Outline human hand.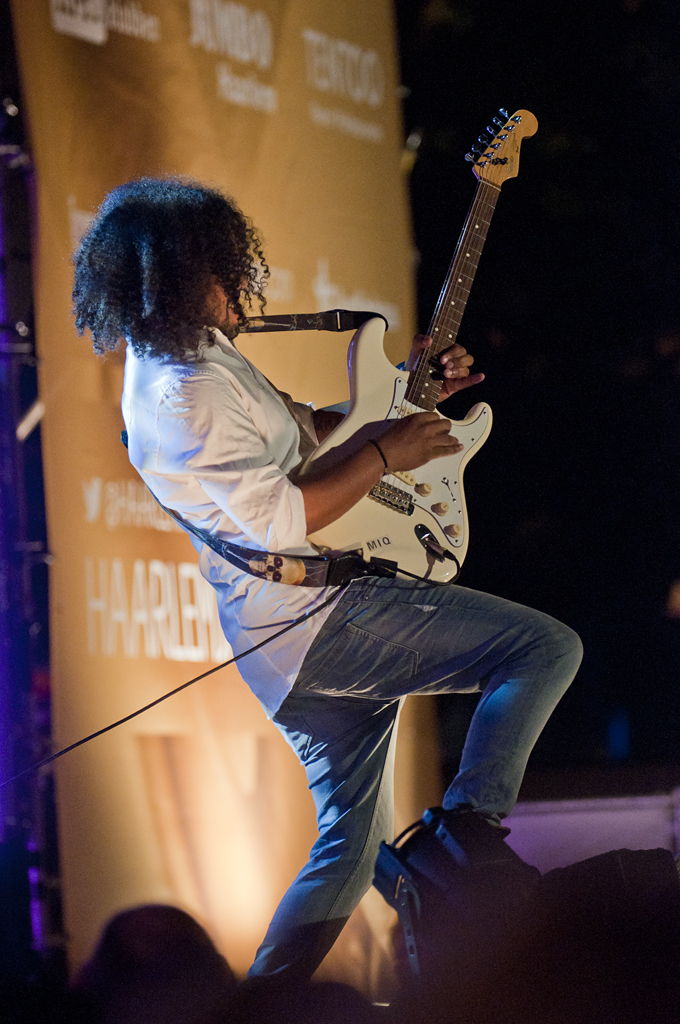
Outline: detection(365, 407, 480, 471).
